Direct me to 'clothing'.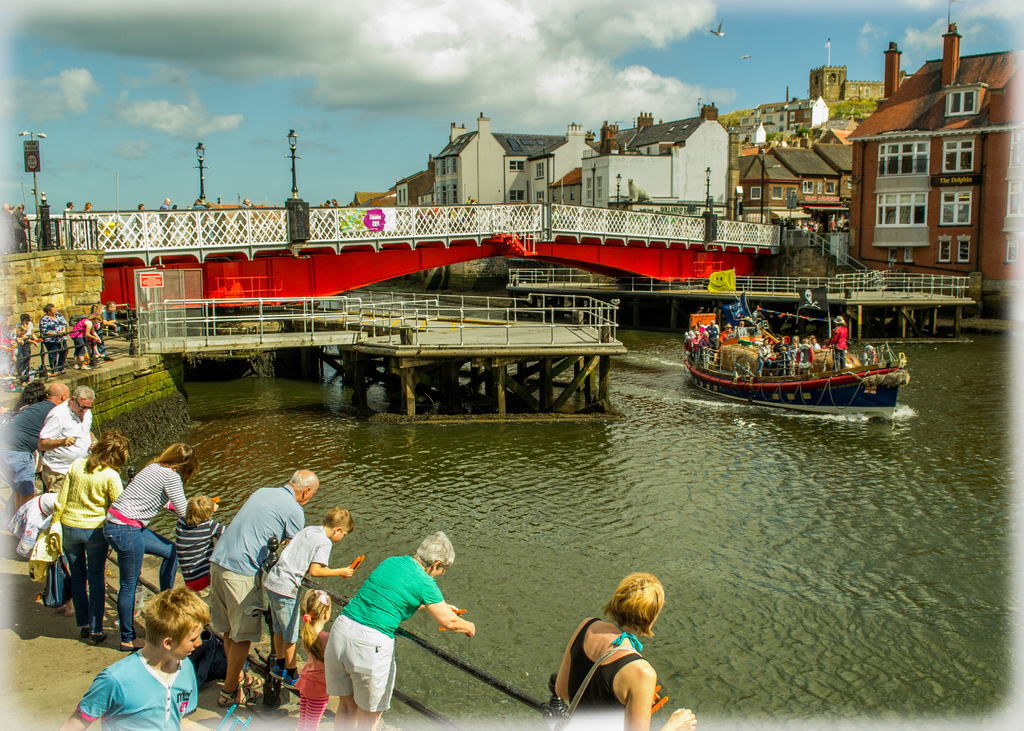
Direction: (15, 321, 36, 378).
